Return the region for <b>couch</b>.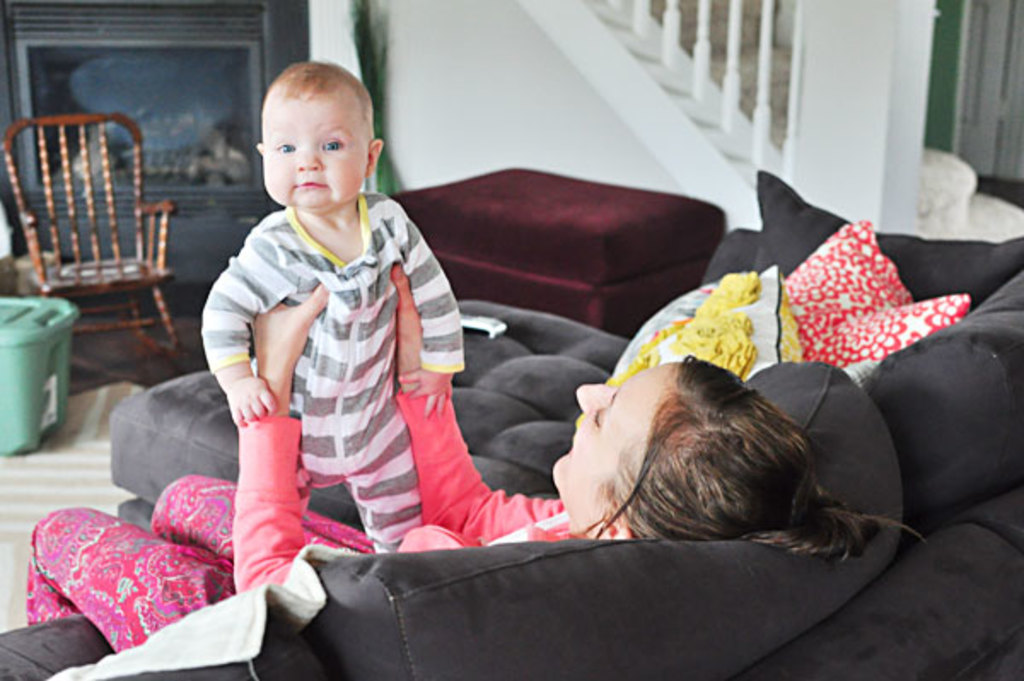
0:171:1022:679.
